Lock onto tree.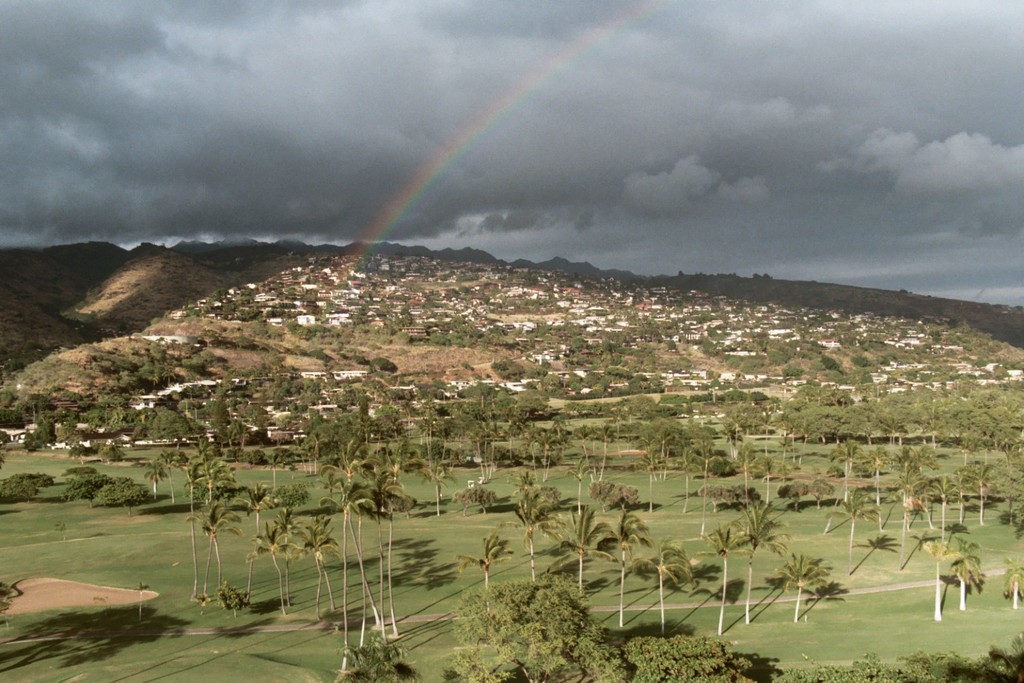
Locked: 819, 354, 843, 374.
